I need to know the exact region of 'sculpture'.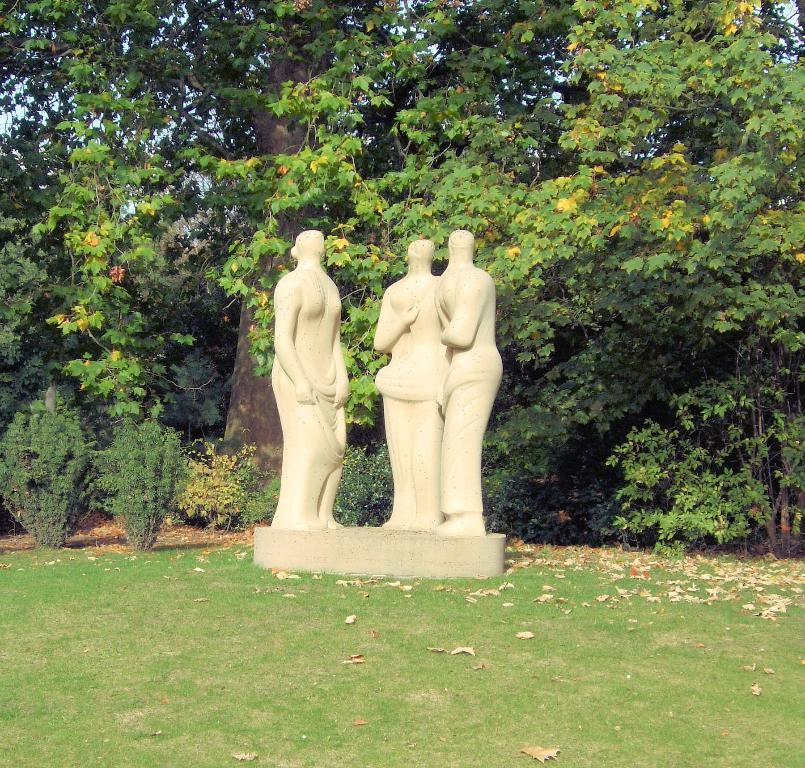
Region: crop(354, 241, 447, 542).
